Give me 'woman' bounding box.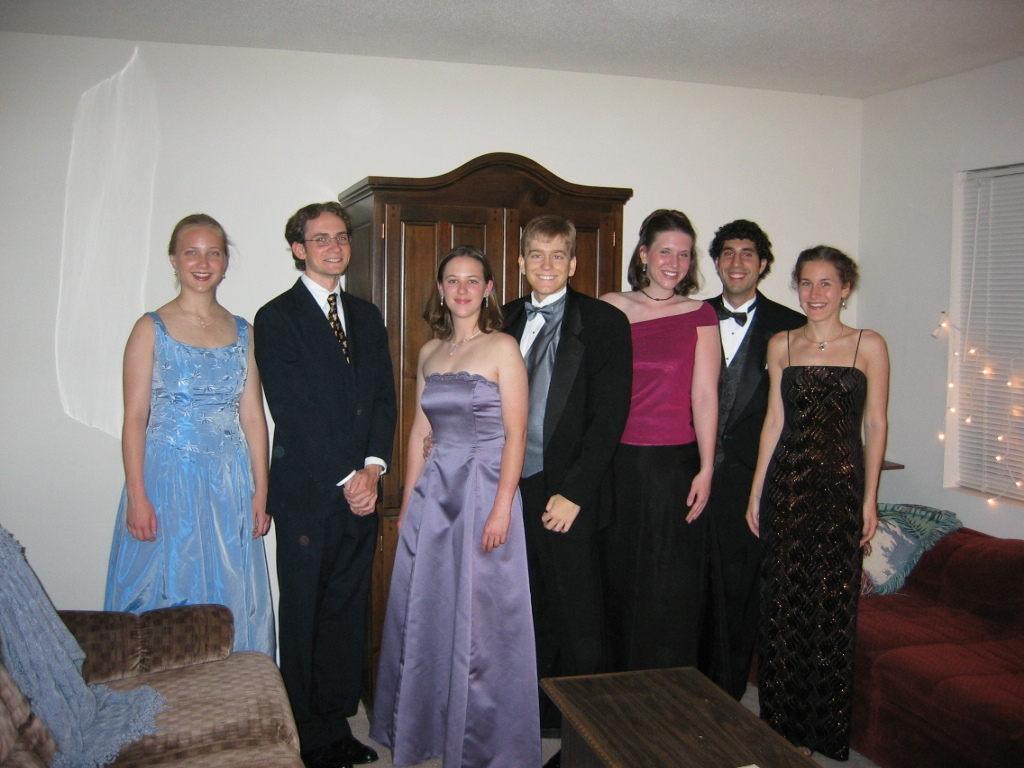
[x1=744, y1=249, x2=894, y2=762].
